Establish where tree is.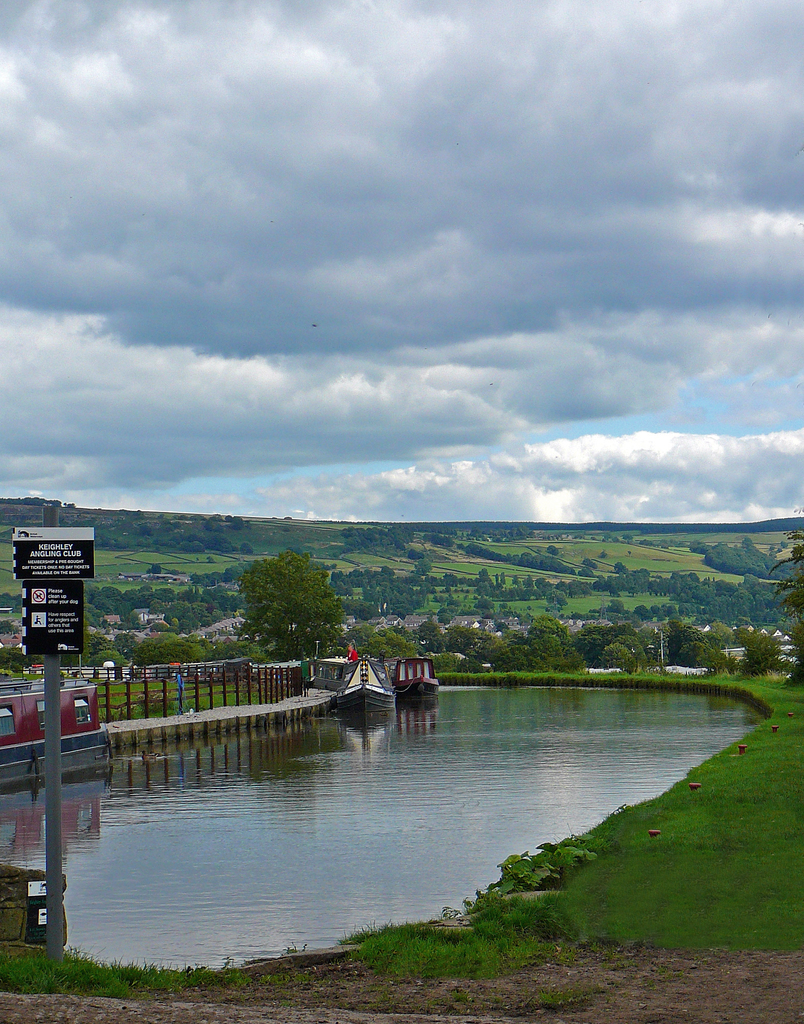
Established at region(736, 634, 790, 679).
